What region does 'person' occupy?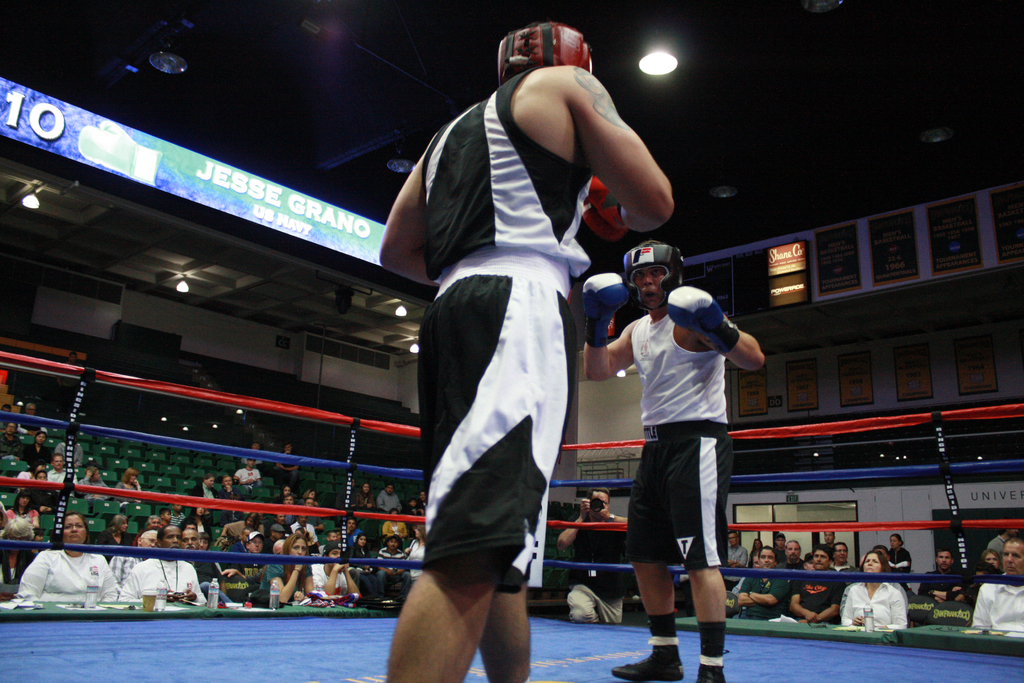
bbox(918, 545, 972, 607).
